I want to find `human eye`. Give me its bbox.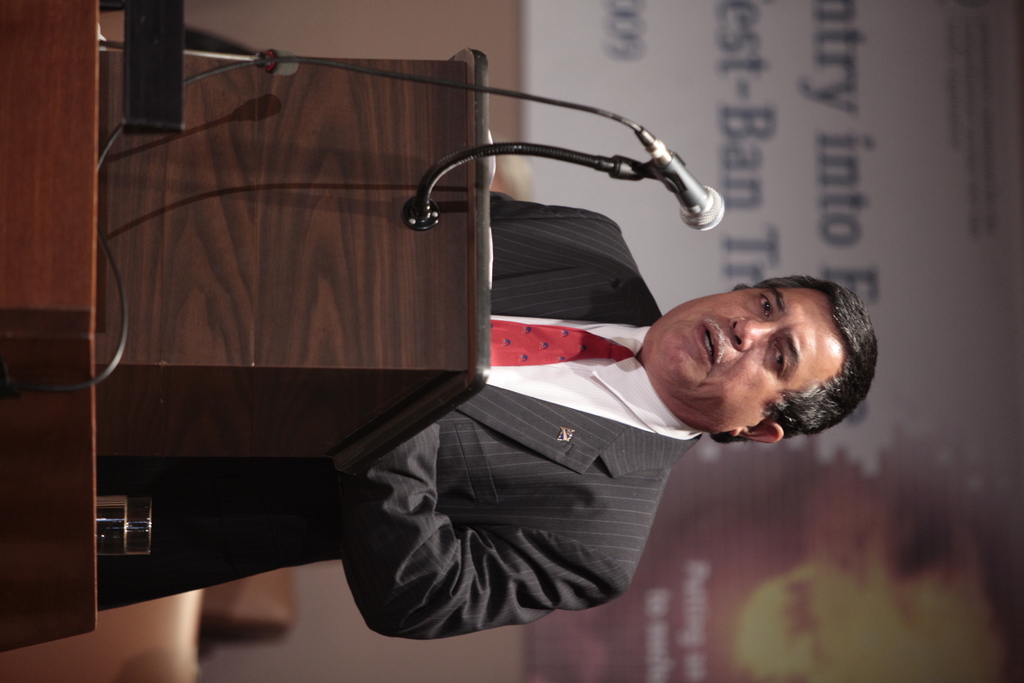
pyautogui.locateOnScreen(772, 342, 793, 384).
